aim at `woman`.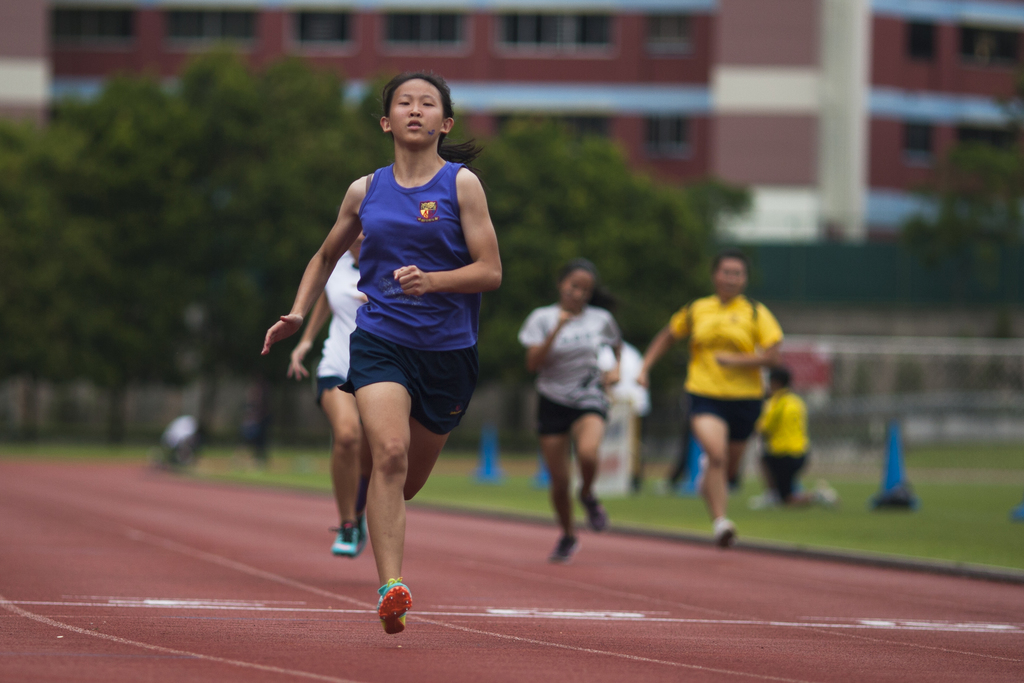
Aimed at 516 265 639 558.
